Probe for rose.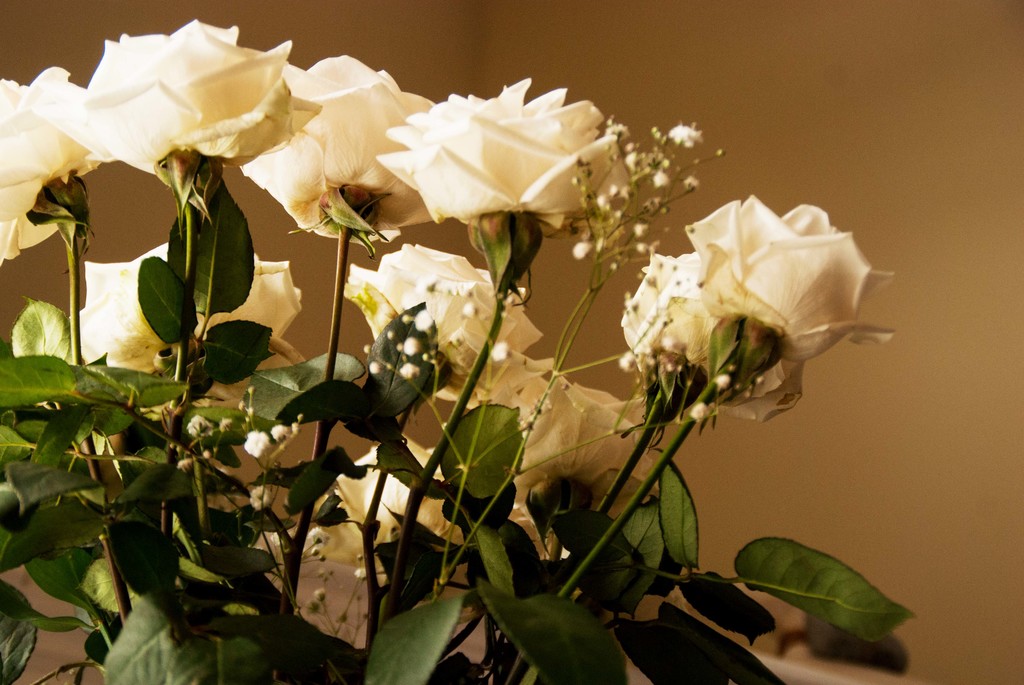
Probe result: left=619, top=248, right=803, bottom=425.
